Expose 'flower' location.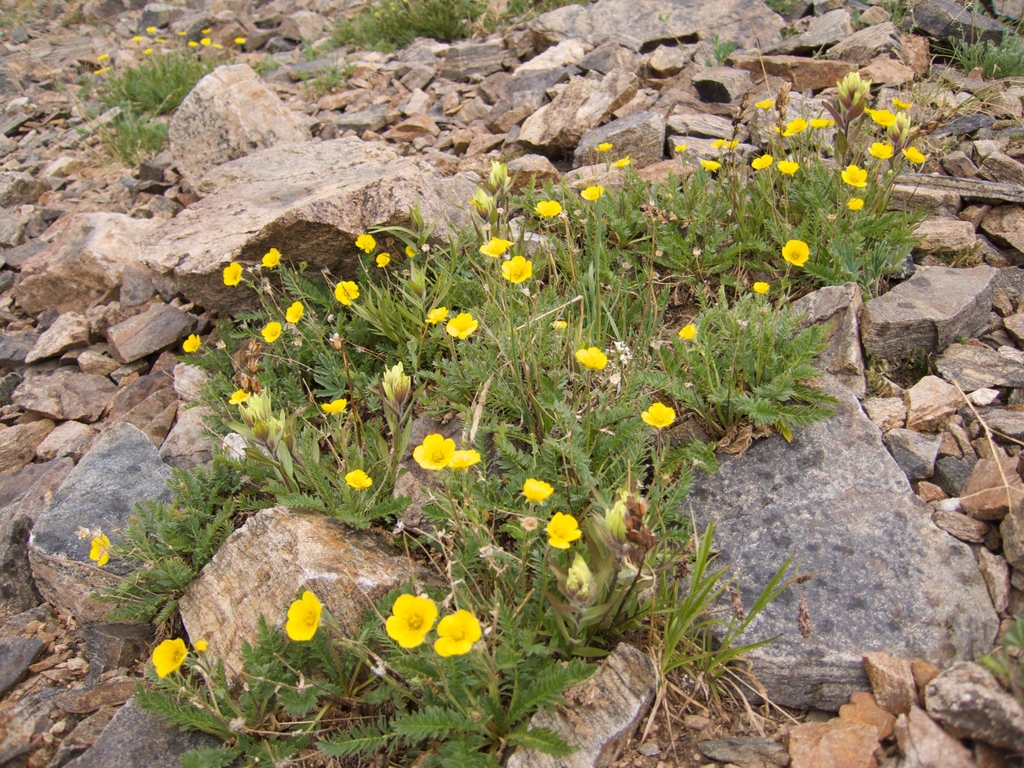
Exposed at detection(217, 264, 245, 289).
